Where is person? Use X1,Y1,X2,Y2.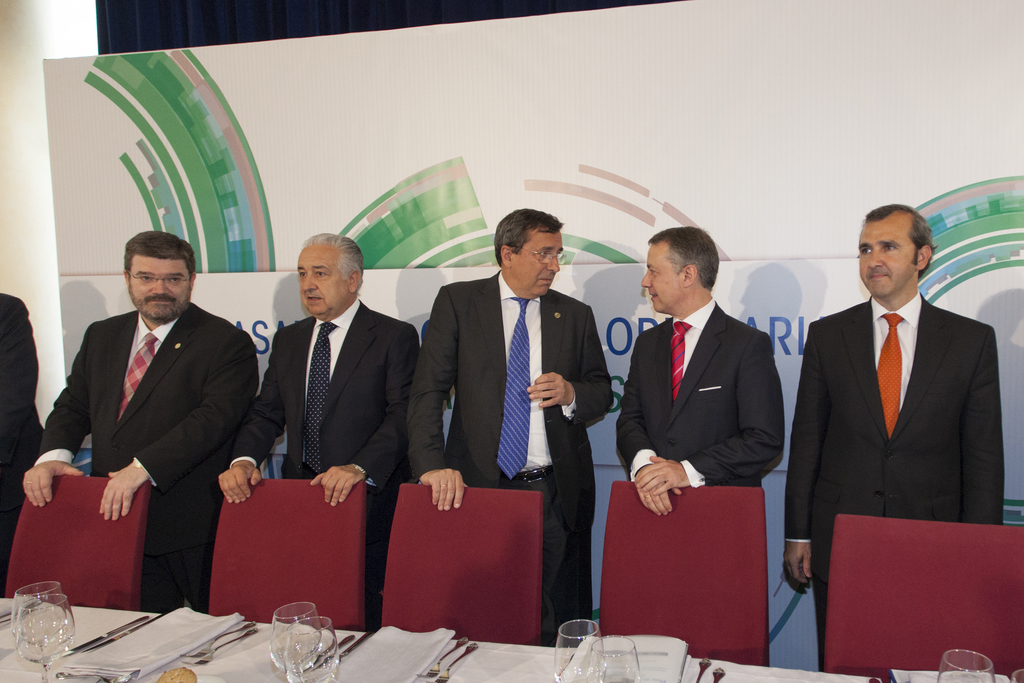
221,234,417,620.
